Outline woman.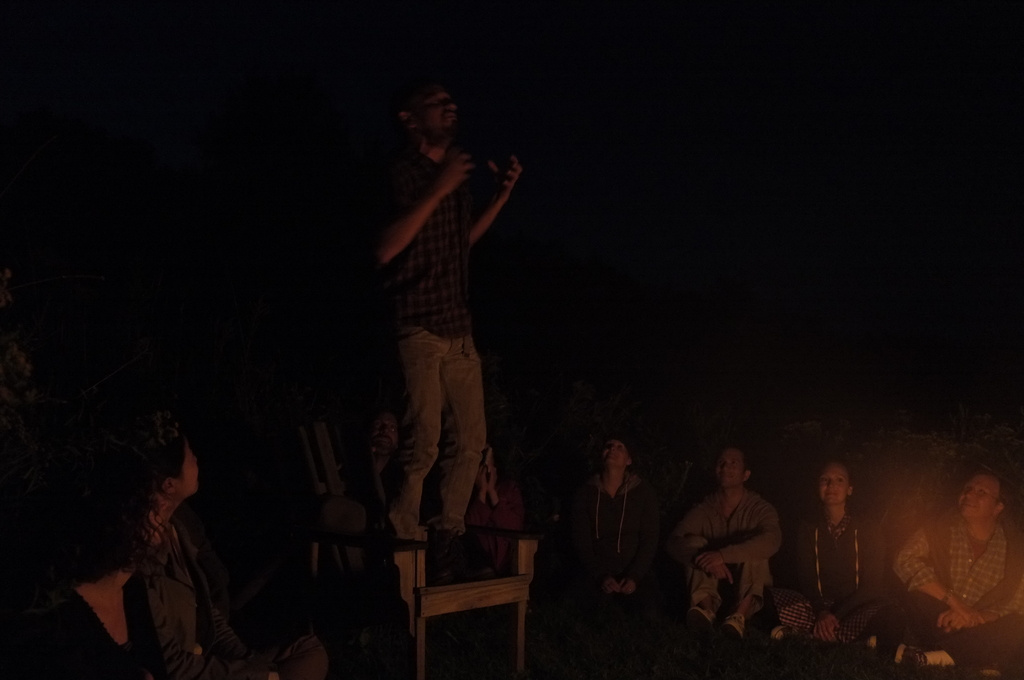
Outline: region(769, 456, 888, 656).
